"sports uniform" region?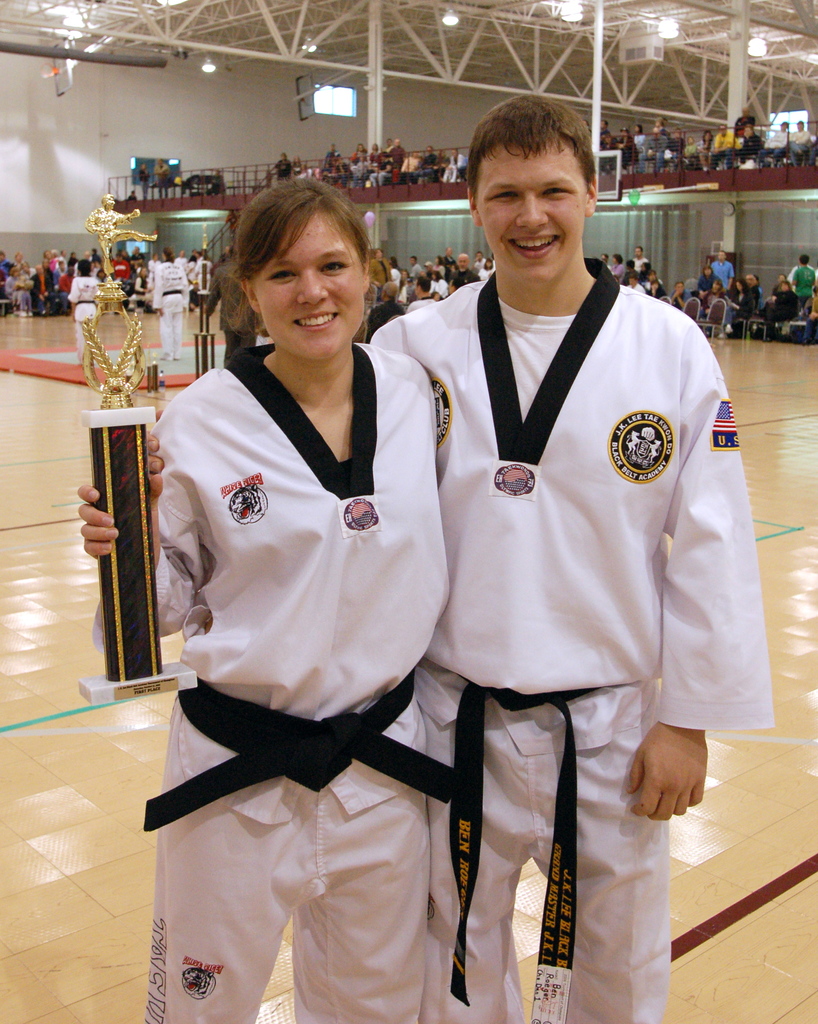
154 252 197 371
